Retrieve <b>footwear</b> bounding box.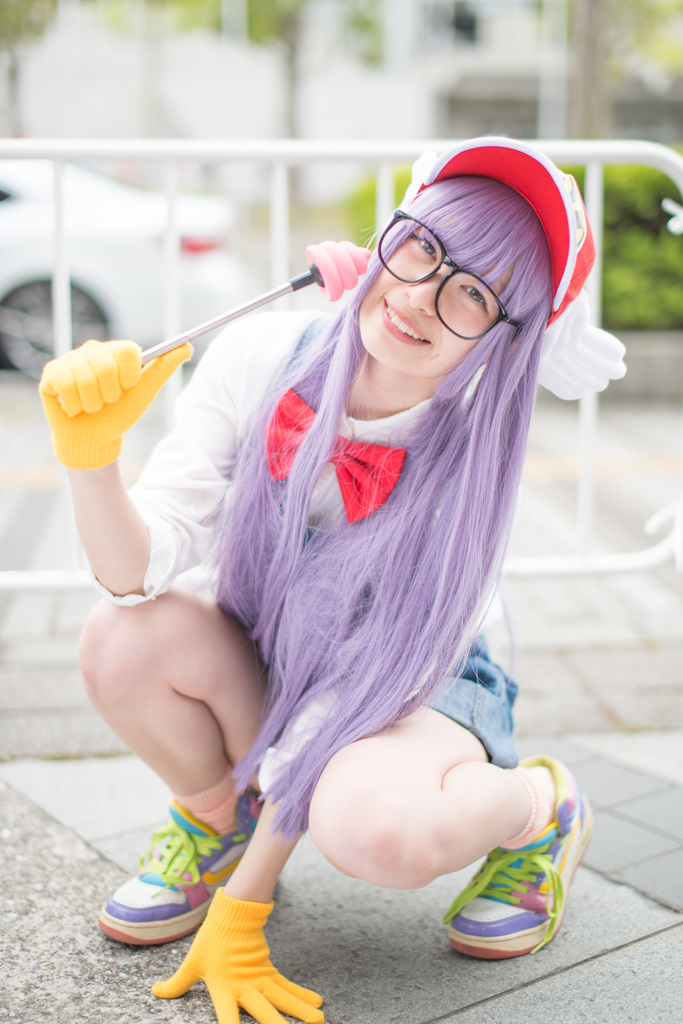
Bounding box: 85, 778, 263, 947.
